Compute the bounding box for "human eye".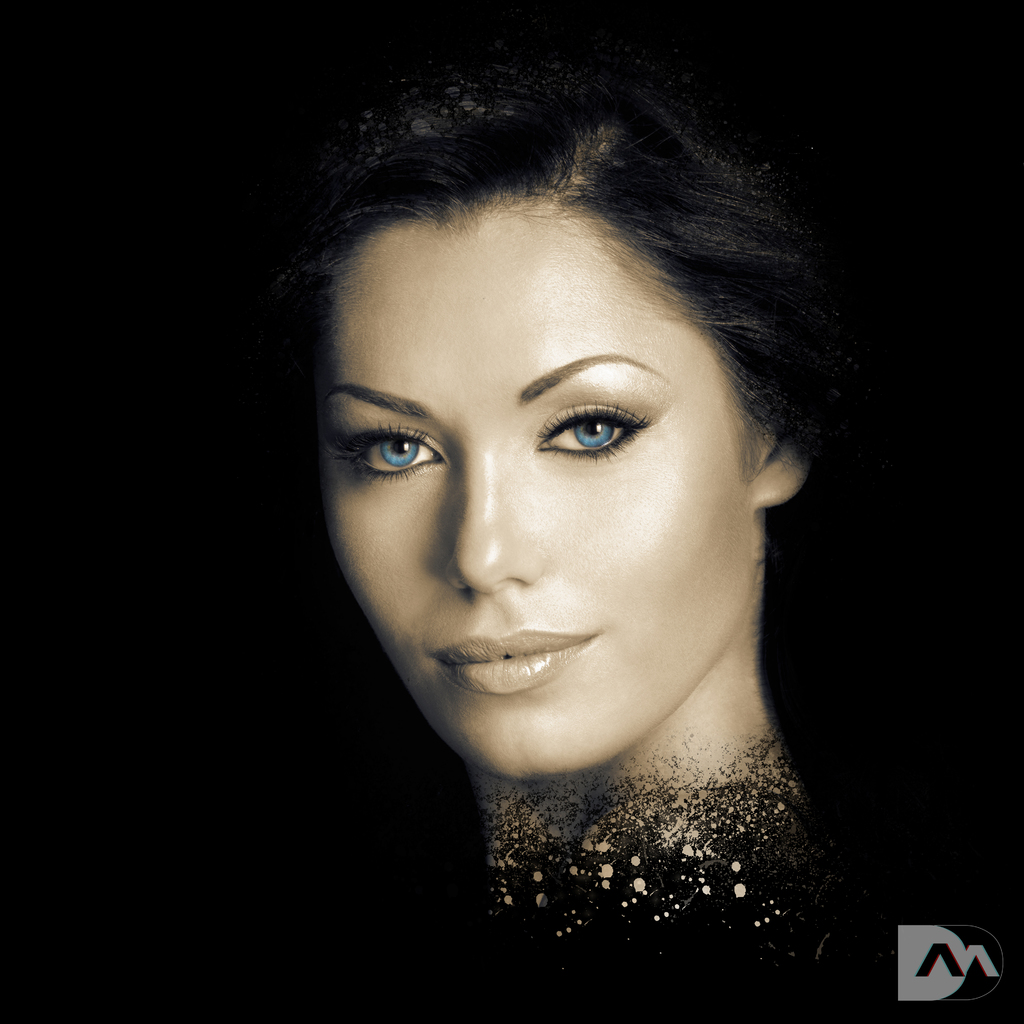
x1=527 y1=386 x2=657 y2=478.
